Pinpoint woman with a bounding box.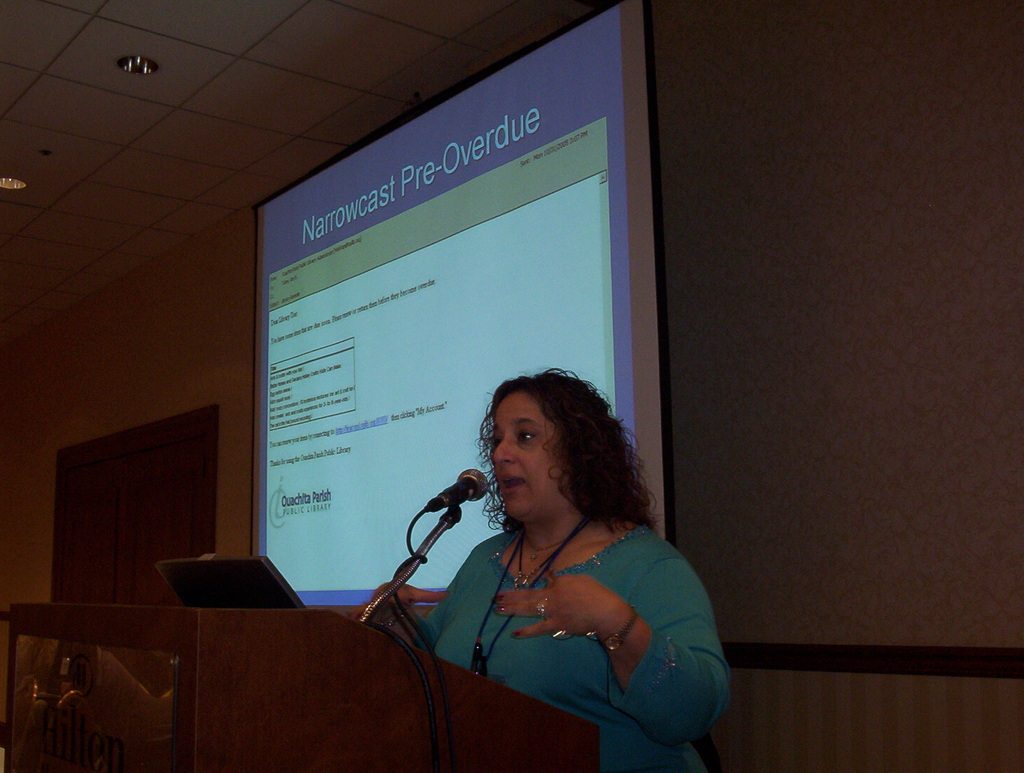
<bbox>379, 360, 716, 763</bbox>.
